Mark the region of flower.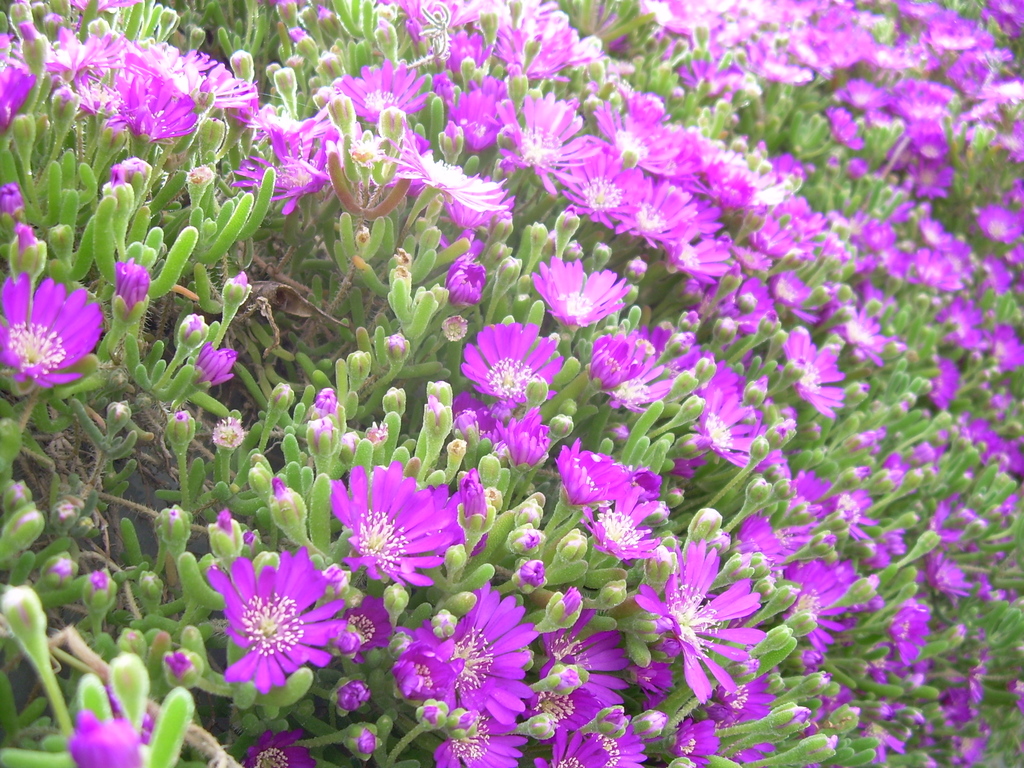
Region: bbox(196, 346, 242, 389).
